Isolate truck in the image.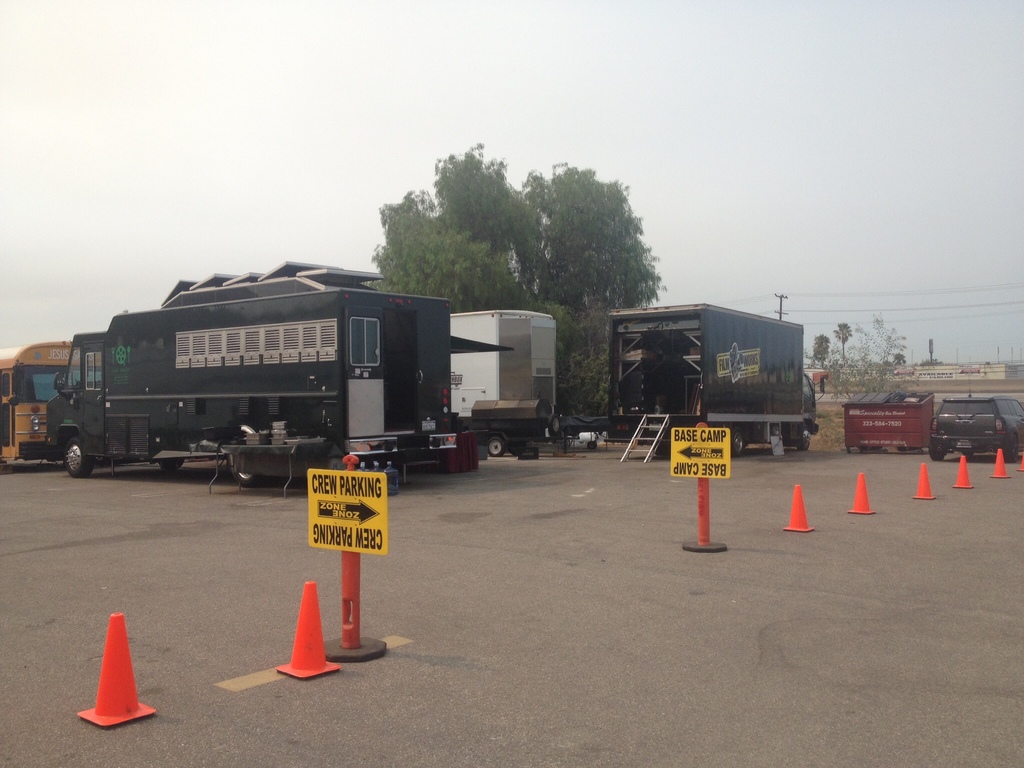
Isolated region: 579:301:828:458.
